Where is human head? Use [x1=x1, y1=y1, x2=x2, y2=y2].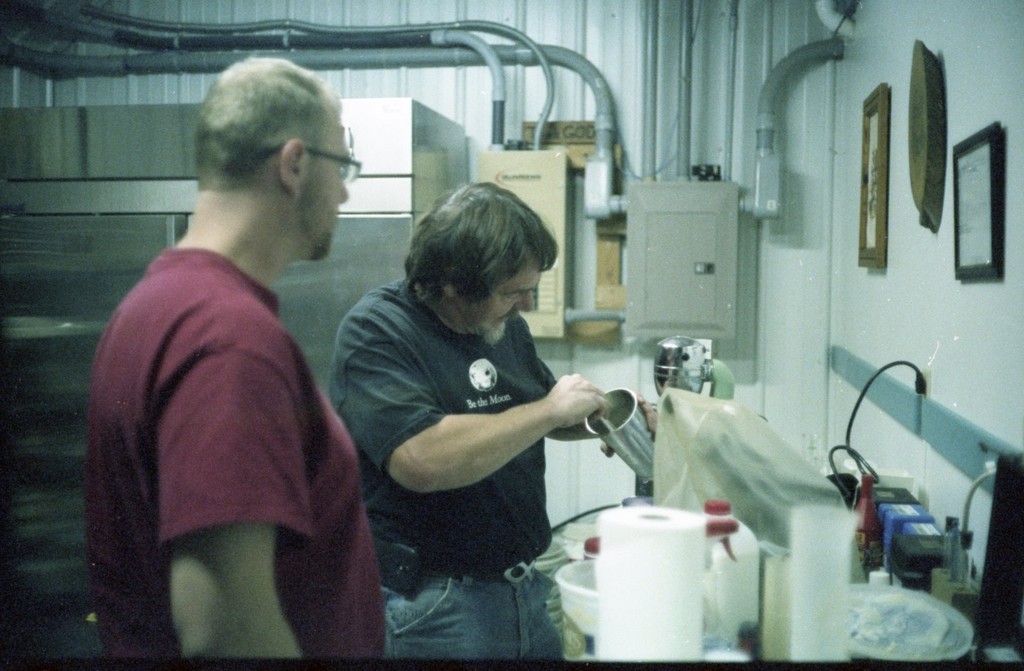
[x1=408, y1=178, x2=550, y2=341].
